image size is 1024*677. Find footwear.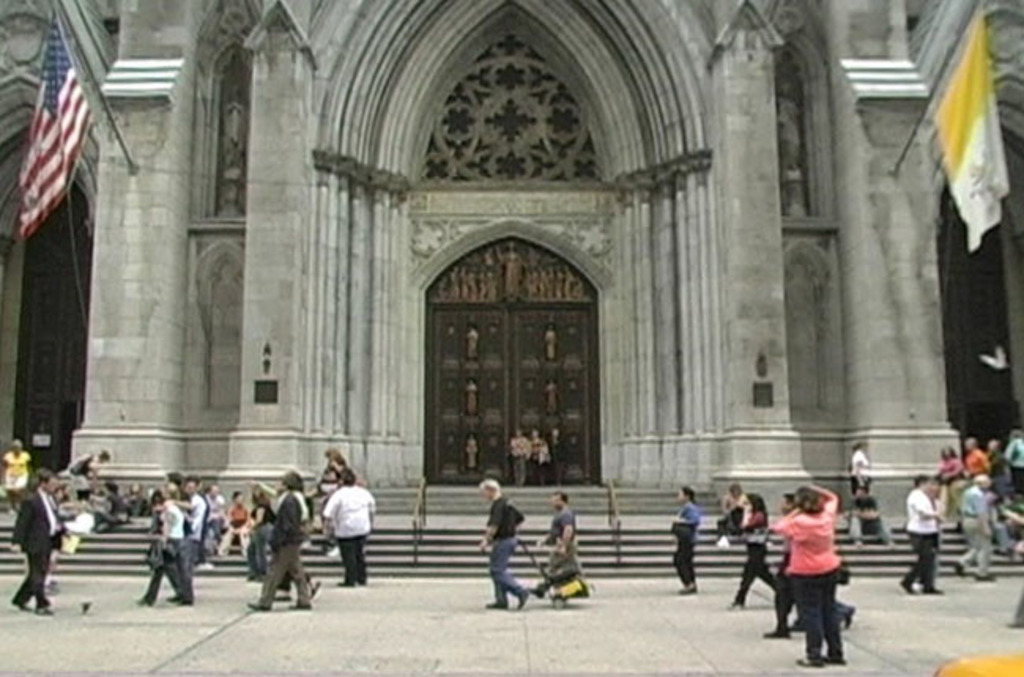
BBox(797, 657, 822, 668).
